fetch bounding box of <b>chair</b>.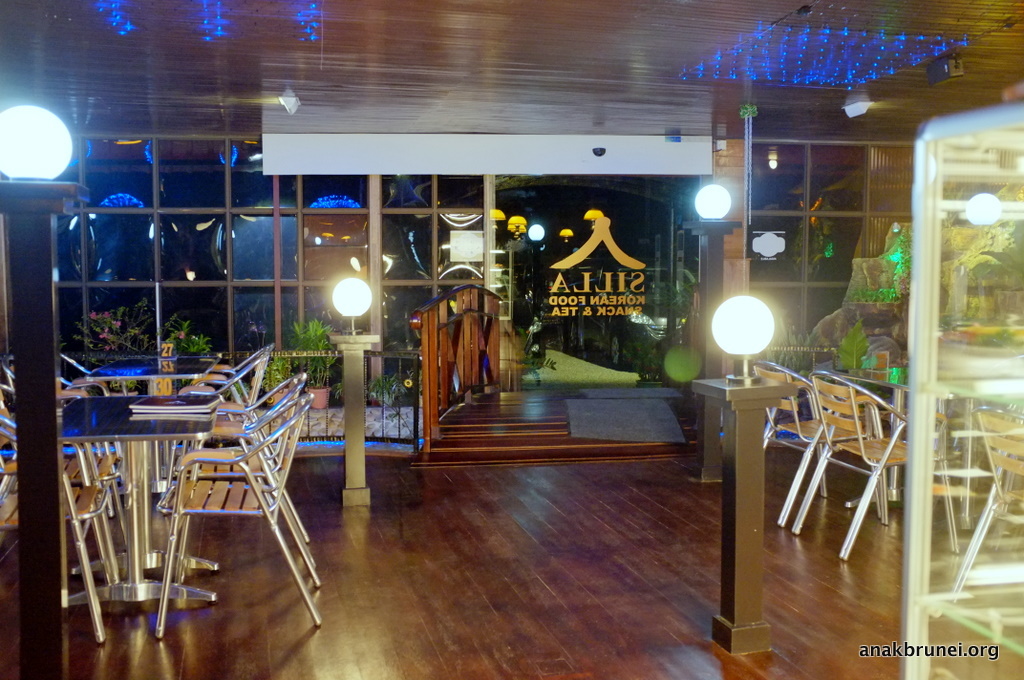
Bbox: (left=936, top=399, right=1023, bottom=606).
